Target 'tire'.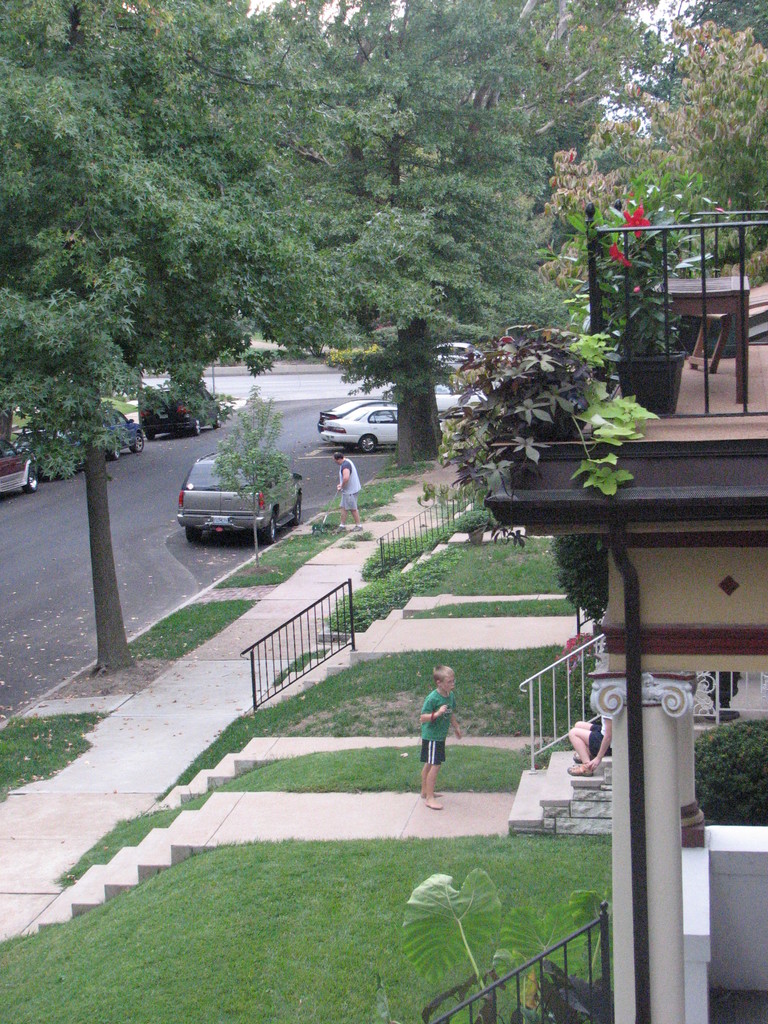
Target region: (293, 489, 303, 528).
